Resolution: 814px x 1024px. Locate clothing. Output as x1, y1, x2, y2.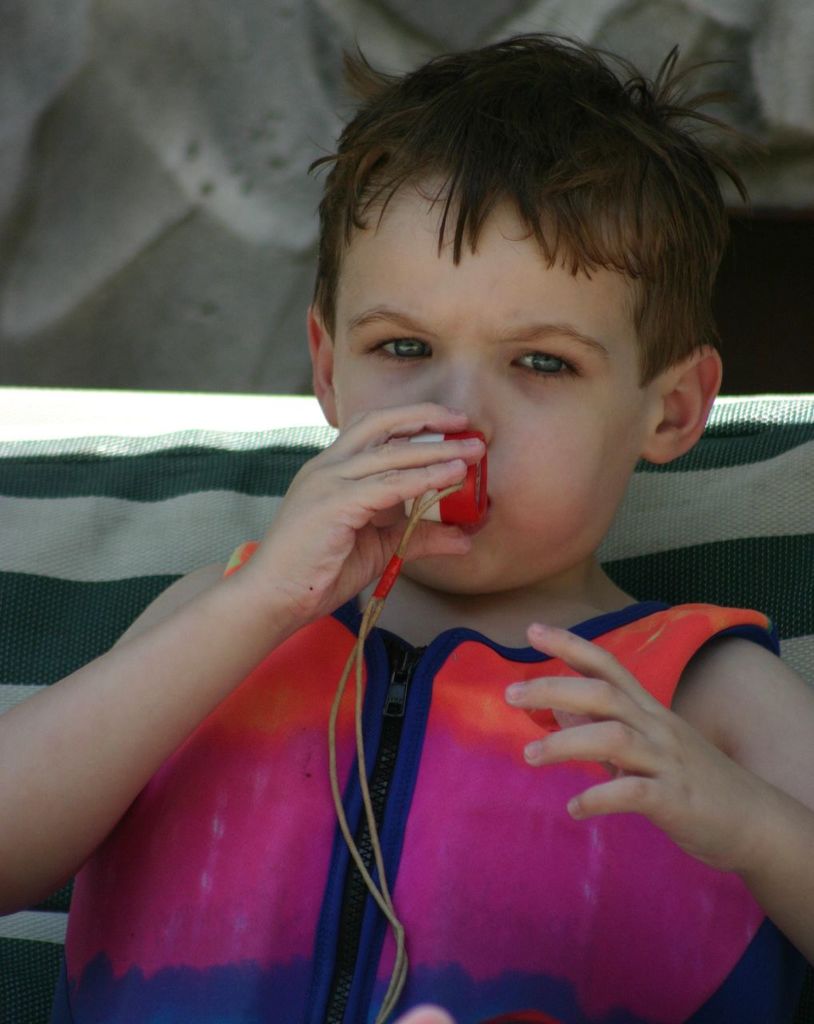
67, 535, 729, 1014.
